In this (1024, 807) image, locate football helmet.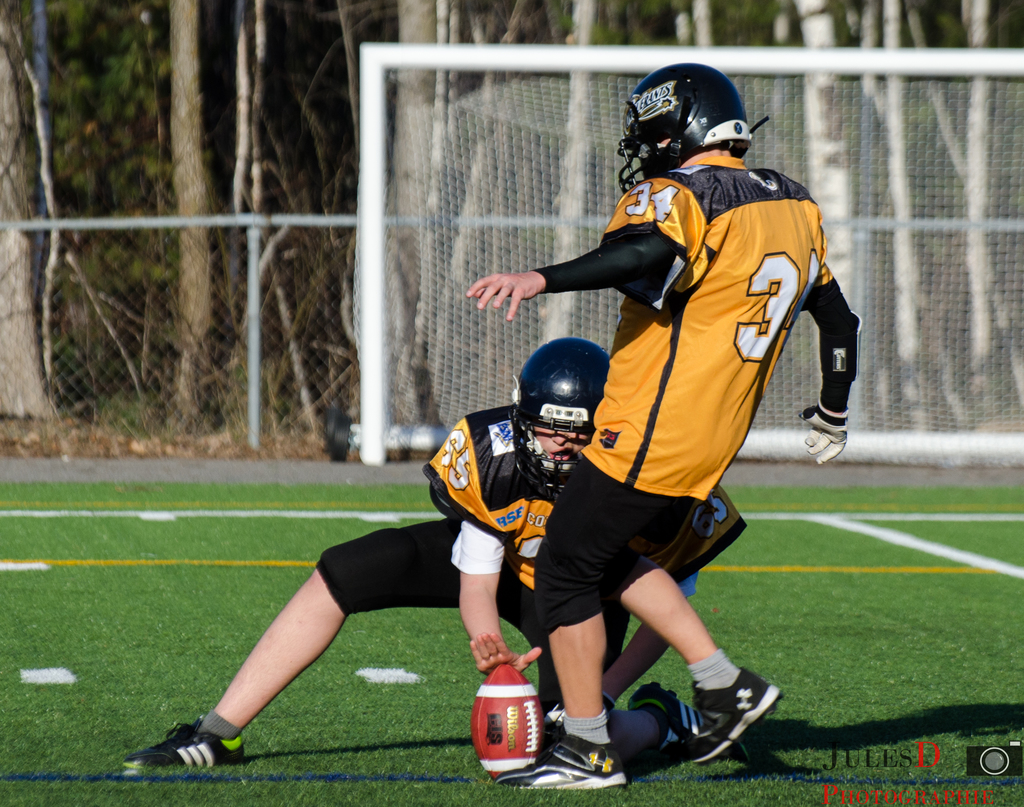
Bounding box: Rect(509, 333, 612, 492).
